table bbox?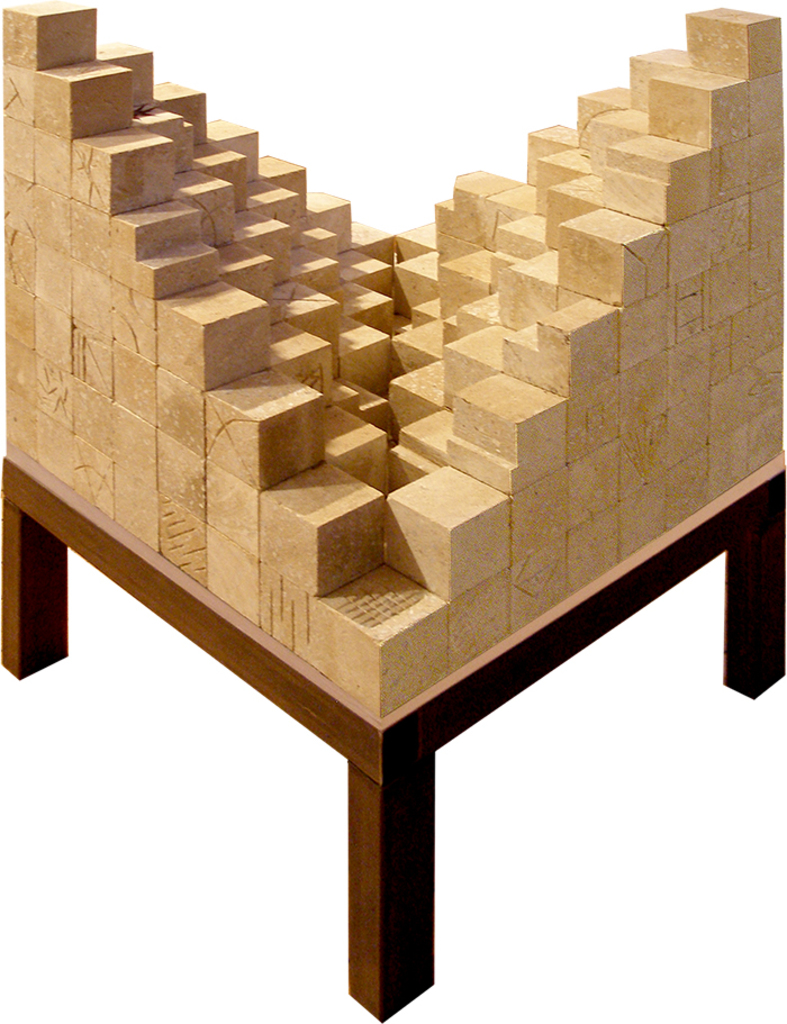
bbox(1, 455, 786, 1023)
